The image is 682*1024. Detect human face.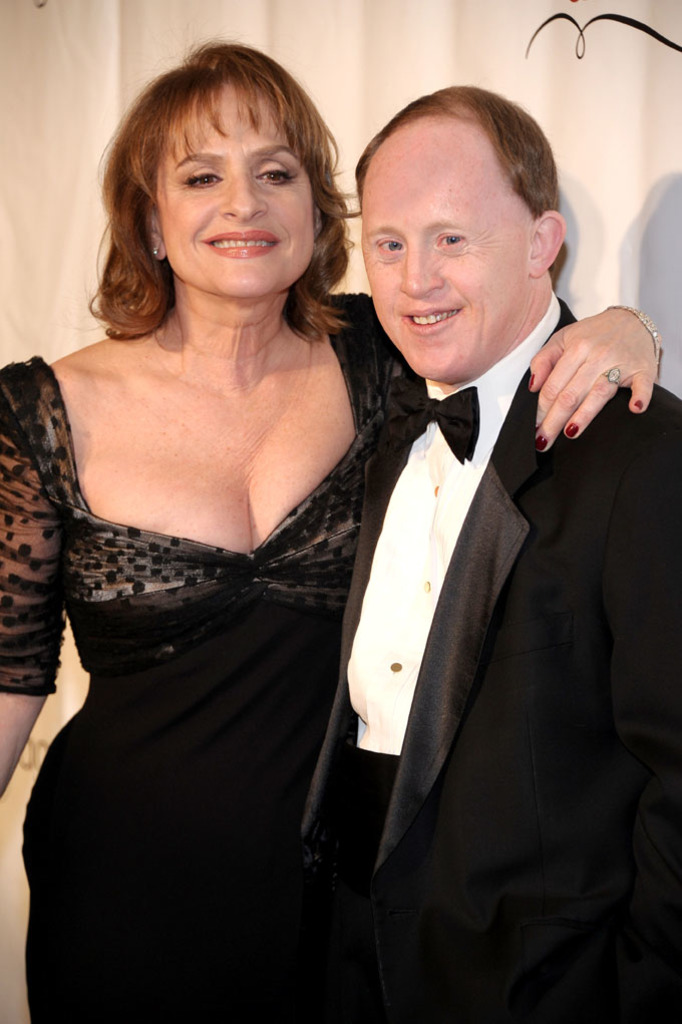
Detection: 154,81,316,305.
